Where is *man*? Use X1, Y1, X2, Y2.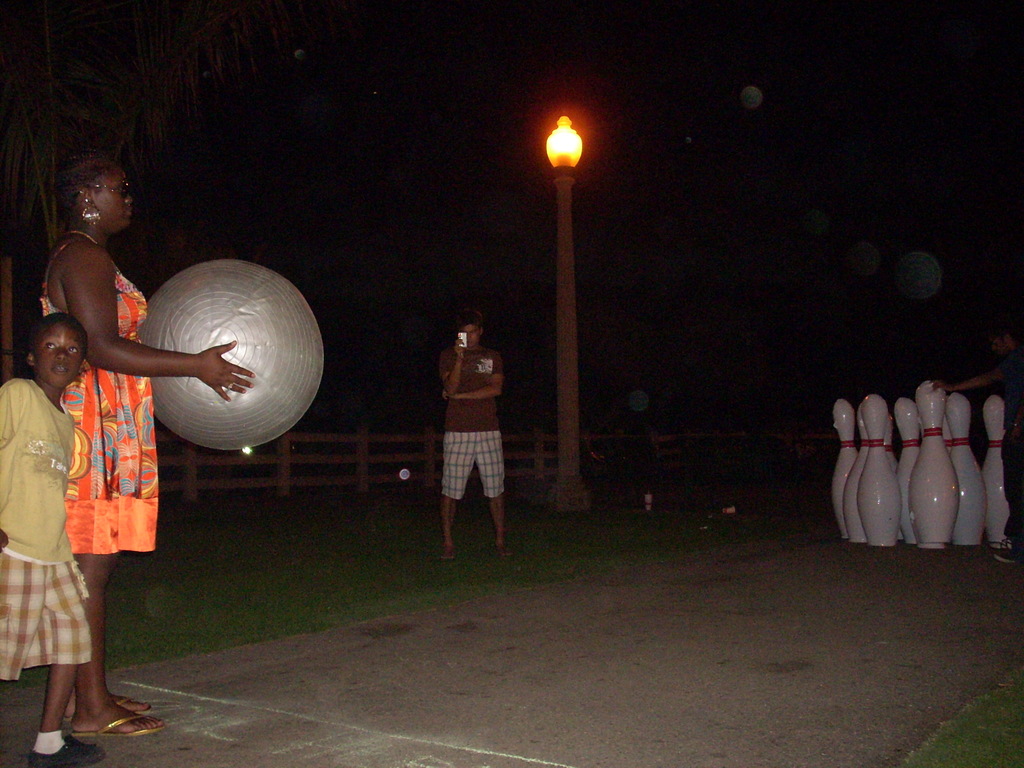
442, 305, 509, 561.
